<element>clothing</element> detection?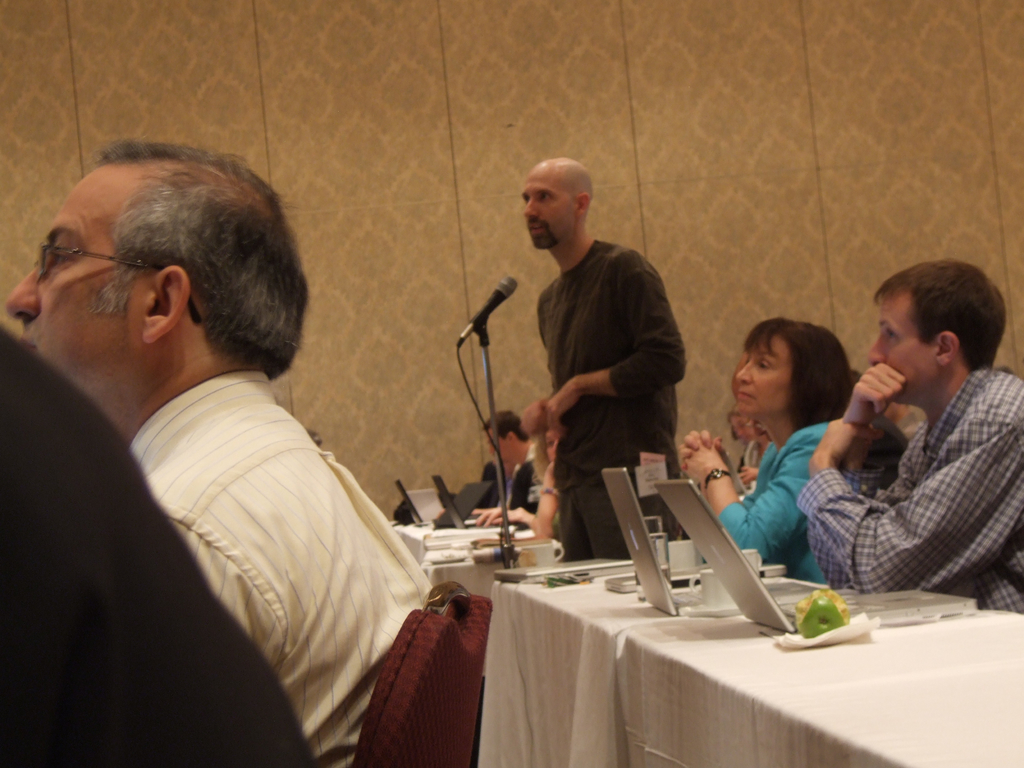
<box>888,404,927,444</box>
